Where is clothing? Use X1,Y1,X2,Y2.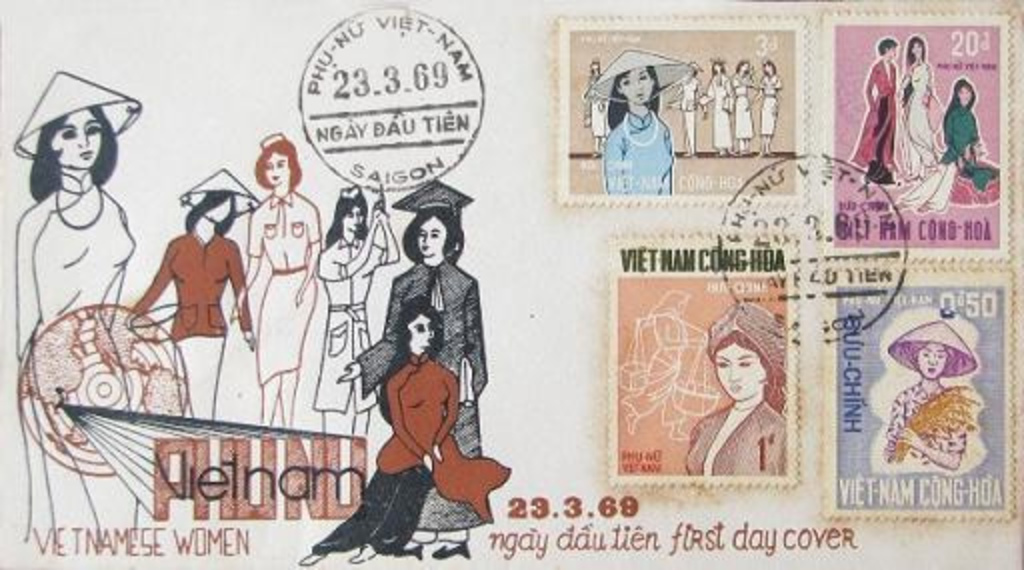
246,188,316,386.
